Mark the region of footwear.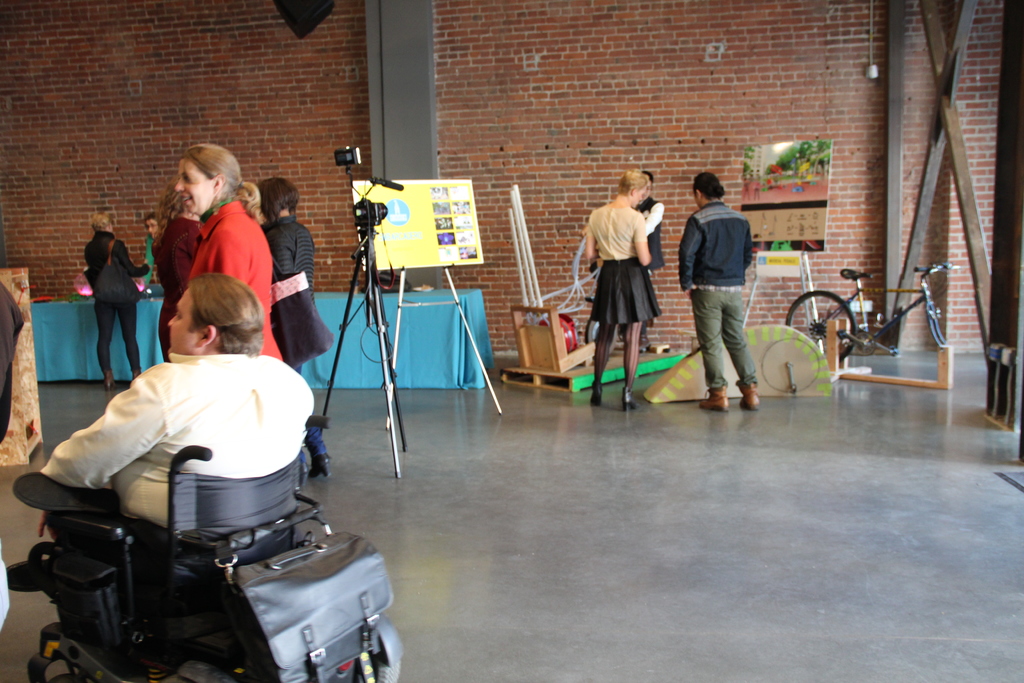
Region: 698,387,730,413.
